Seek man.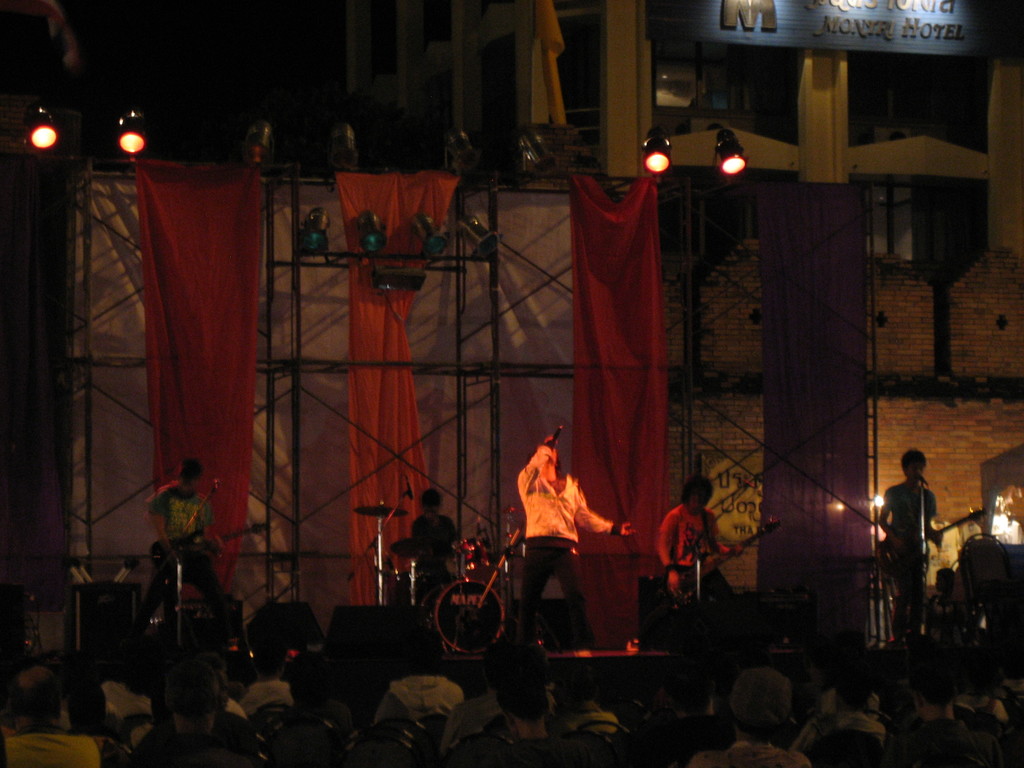
<region>374, 644, 465, 721</region>.
